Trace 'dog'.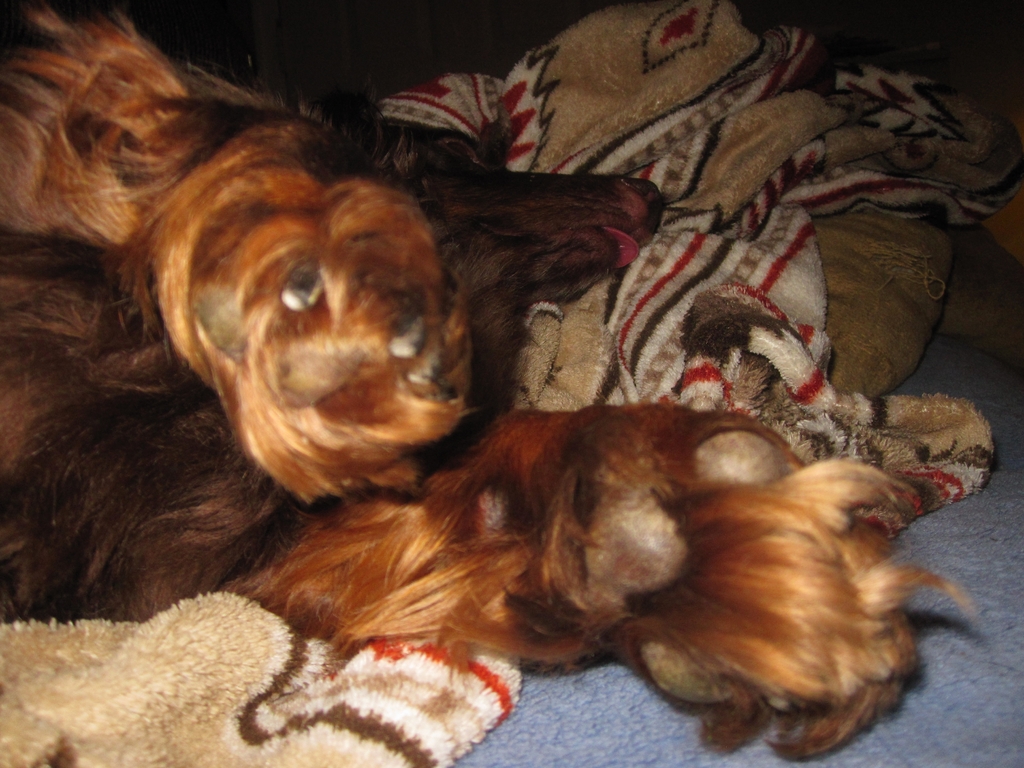
Traced to 0 0 983 764.
